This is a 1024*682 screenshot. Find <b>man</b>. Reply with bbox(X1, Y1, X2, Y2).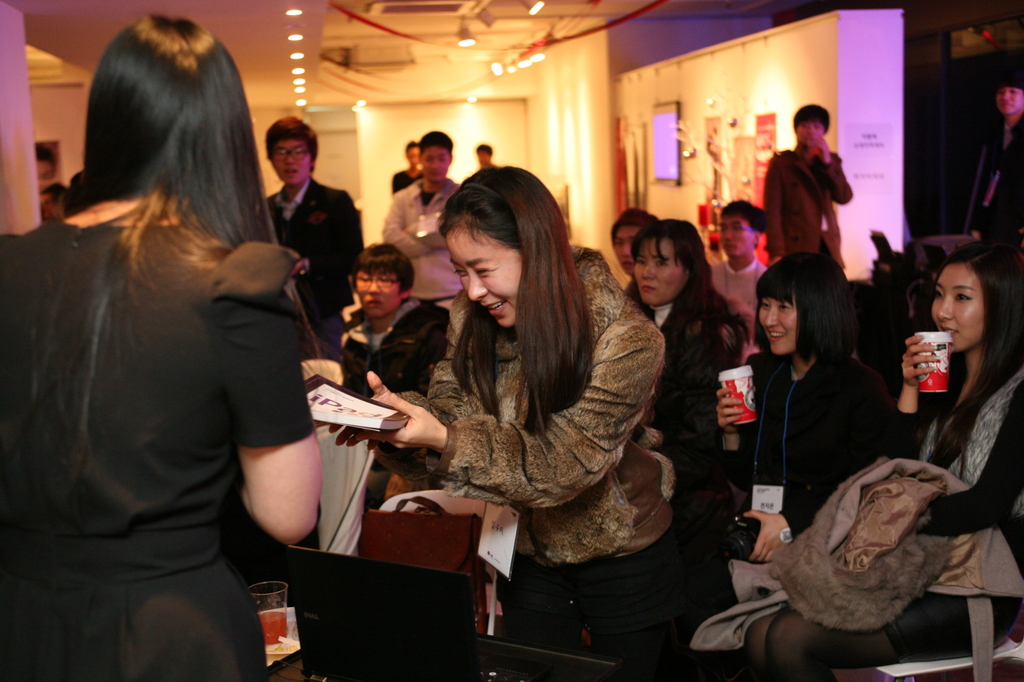
bbox(339, 244, 452, 466).
